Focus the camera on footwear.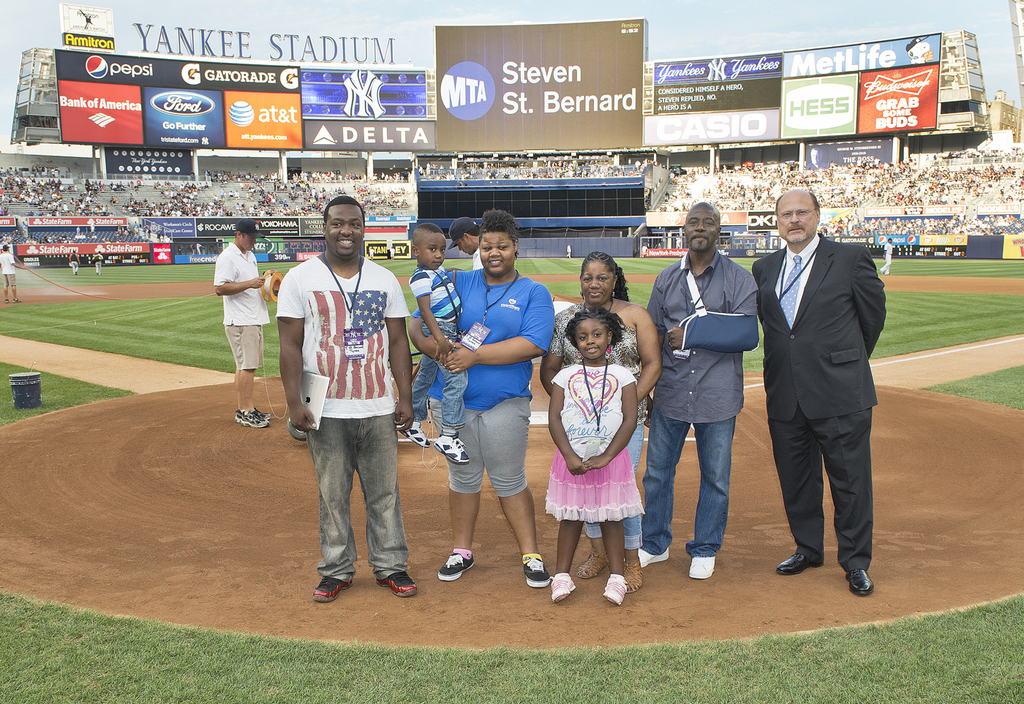
Focus region: pyautogui.locateOnScreen(519, 557, 551, 584).
